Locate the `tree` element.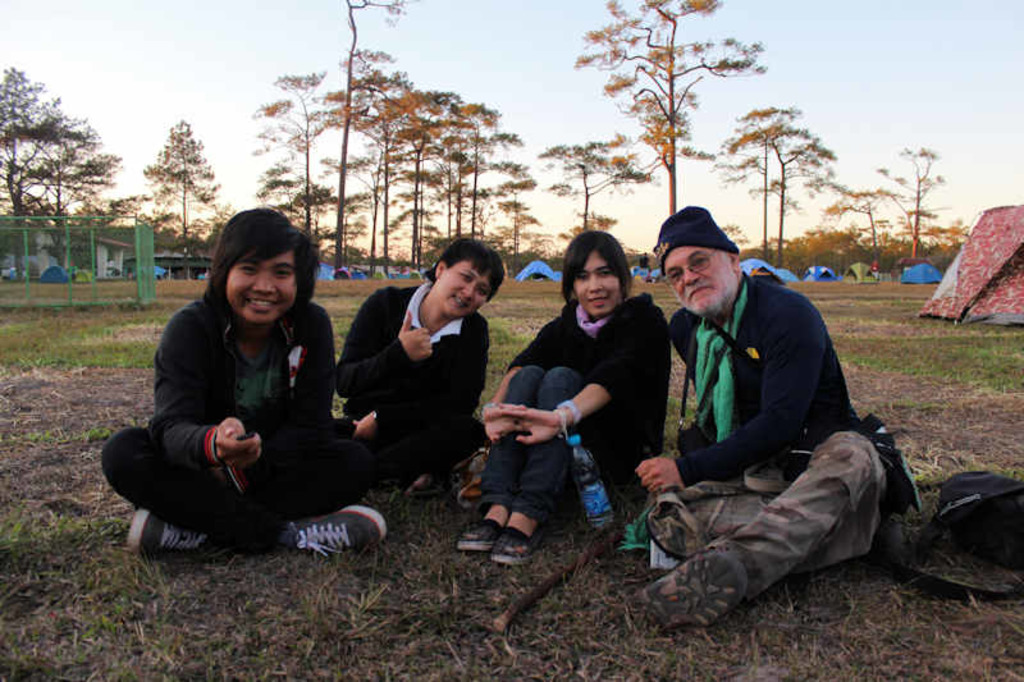
Element bbox: bbox=(568, 0, 773, 224).
